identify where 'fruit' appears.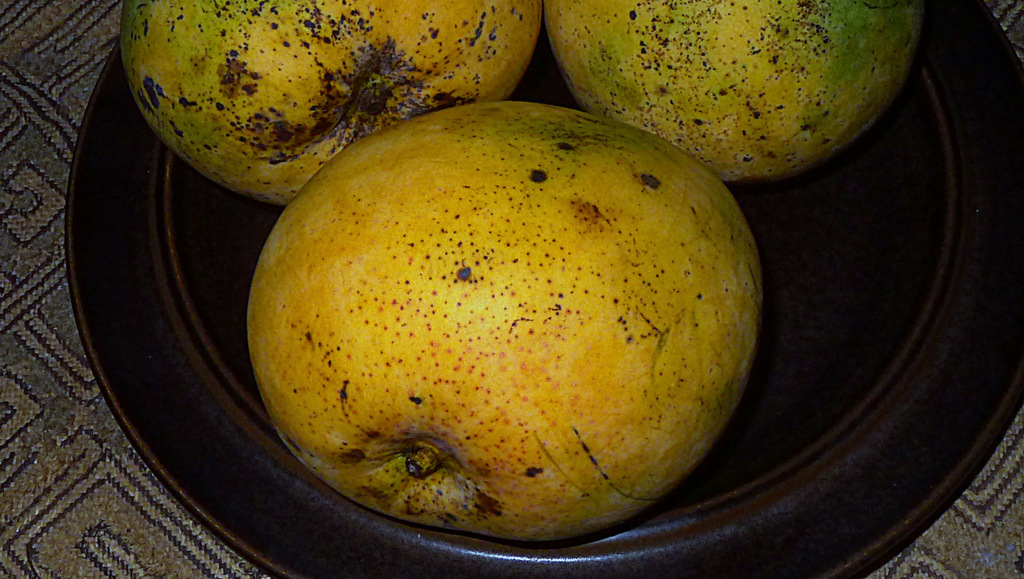
Appears at (x1=202, y1=85, x2=736, y2=560).
